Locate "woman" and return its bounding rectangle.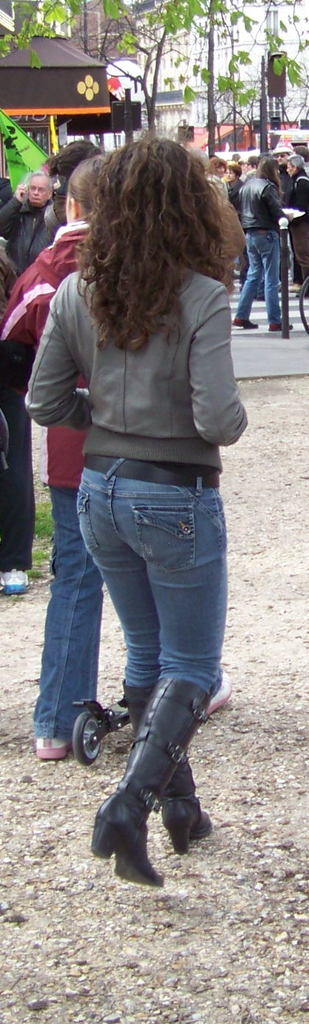
pyautogui.locateOnScreen(12, 124, 260, 729).
